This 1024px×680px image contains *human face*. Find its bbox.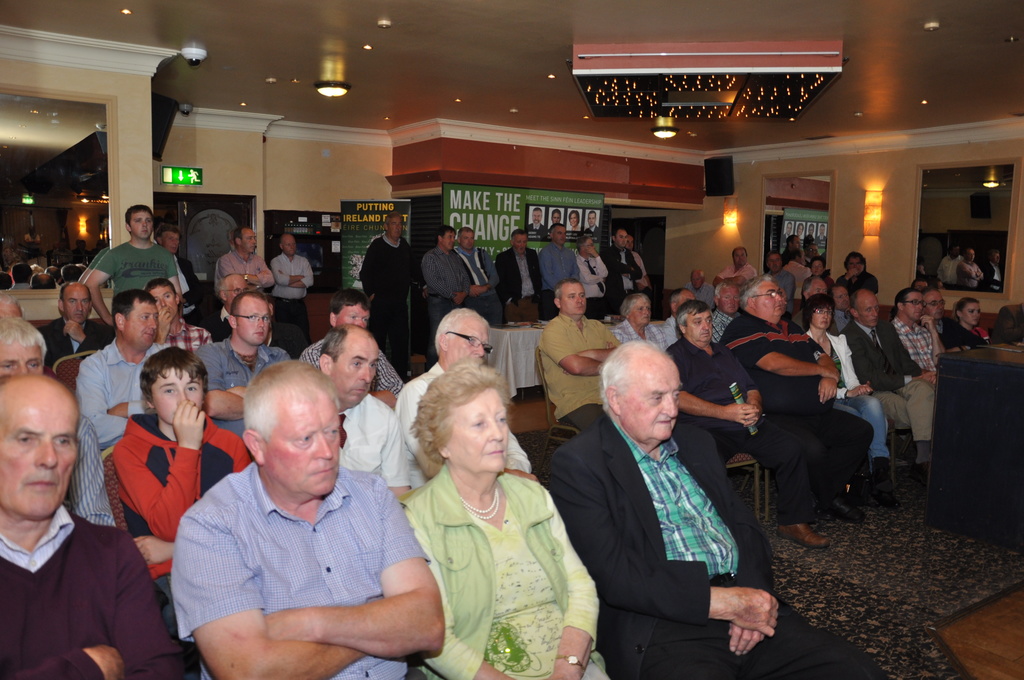
{"x1": 853, "y1": 291, "x2": 881, "y2": 325}.
